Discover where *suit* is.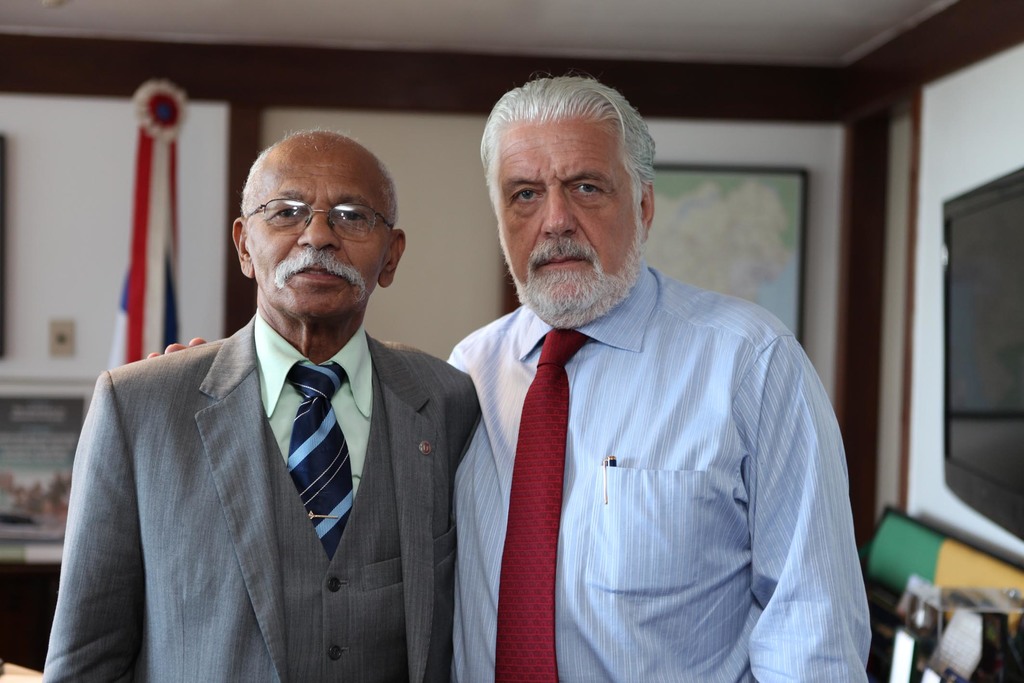
Discovered at (left=63, top=218, right=485, bottom=669).
